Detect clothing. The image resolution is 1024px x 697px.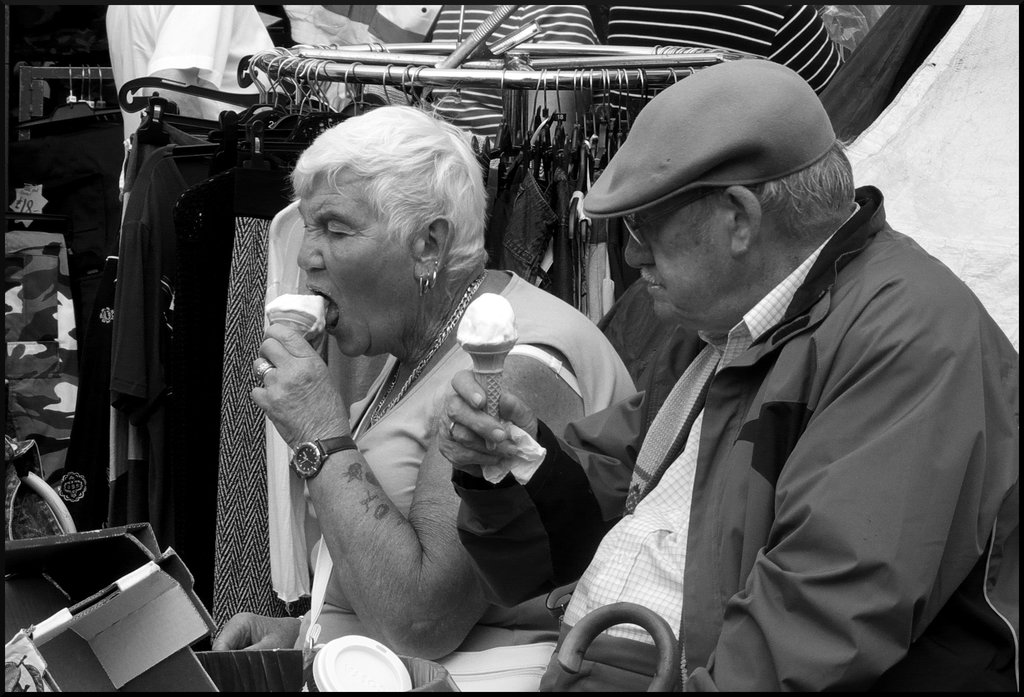
bbox=(449, 182, 1020, 696).
